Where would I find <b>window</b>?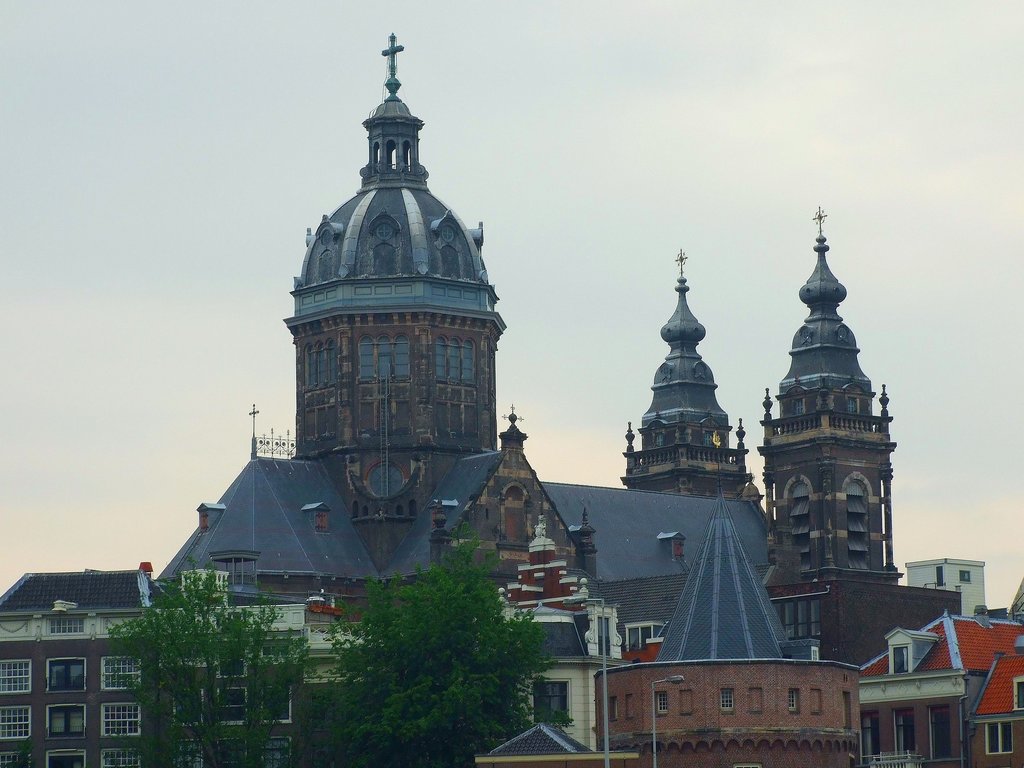
At [x1=0, y1=659, x2=30, y2=693].
